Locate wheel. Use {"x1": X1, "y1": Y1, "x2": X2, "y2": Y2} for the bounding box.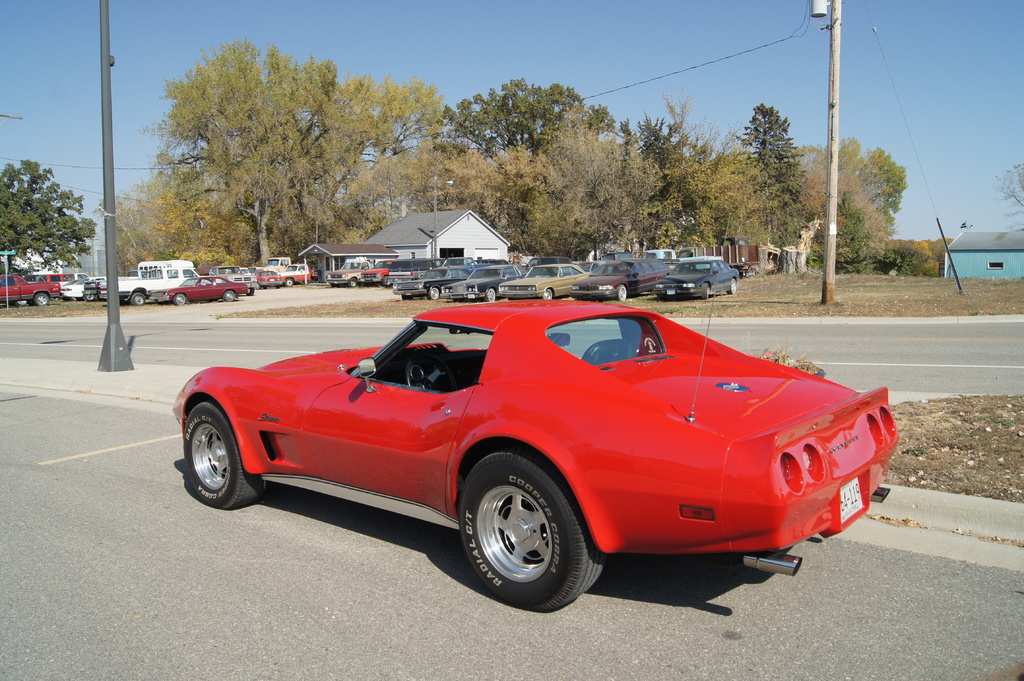
{"x1": 346, "y1": 277, "x2": 358, "y2": 287}.
